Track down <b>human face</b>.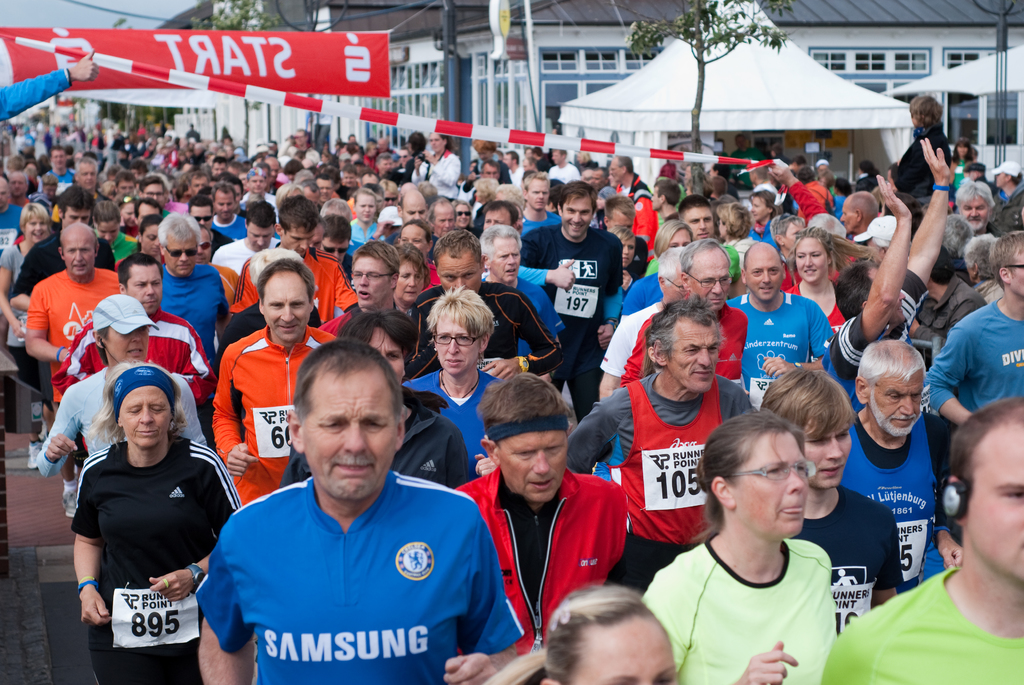
Tracked to <bbox>354, 198, 374, 223</bbox>.
